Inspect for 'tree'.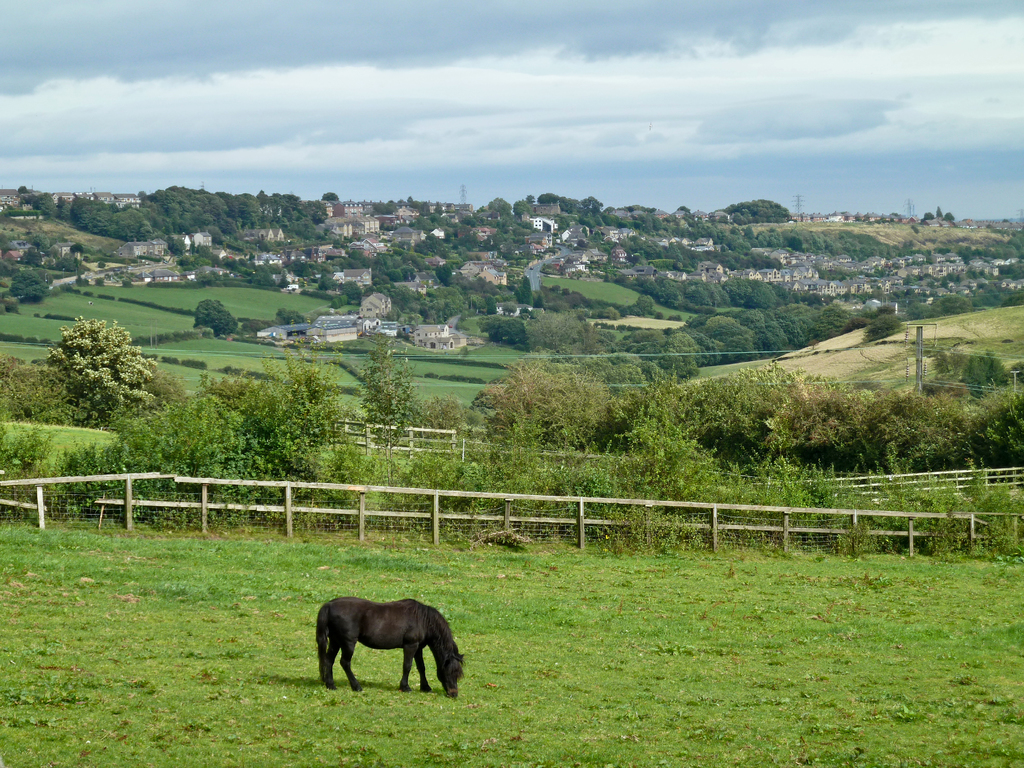
Inspection: <region>806, 291, 828, 309</region>.
